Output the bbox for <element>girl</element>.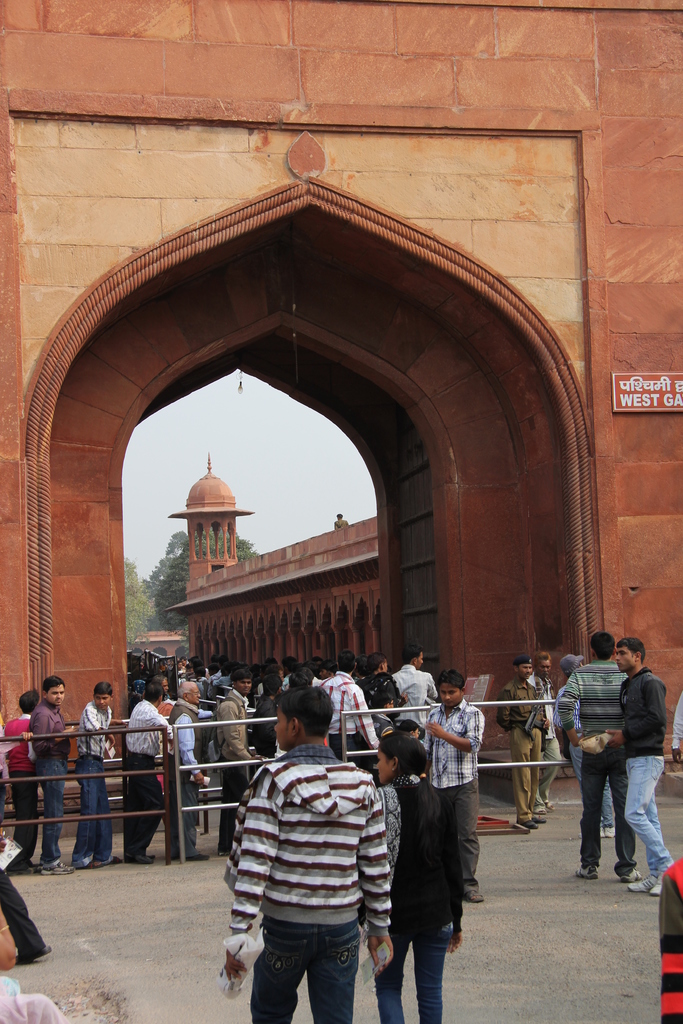
[x1=375, y1=733, x2=464, y2=1023].
